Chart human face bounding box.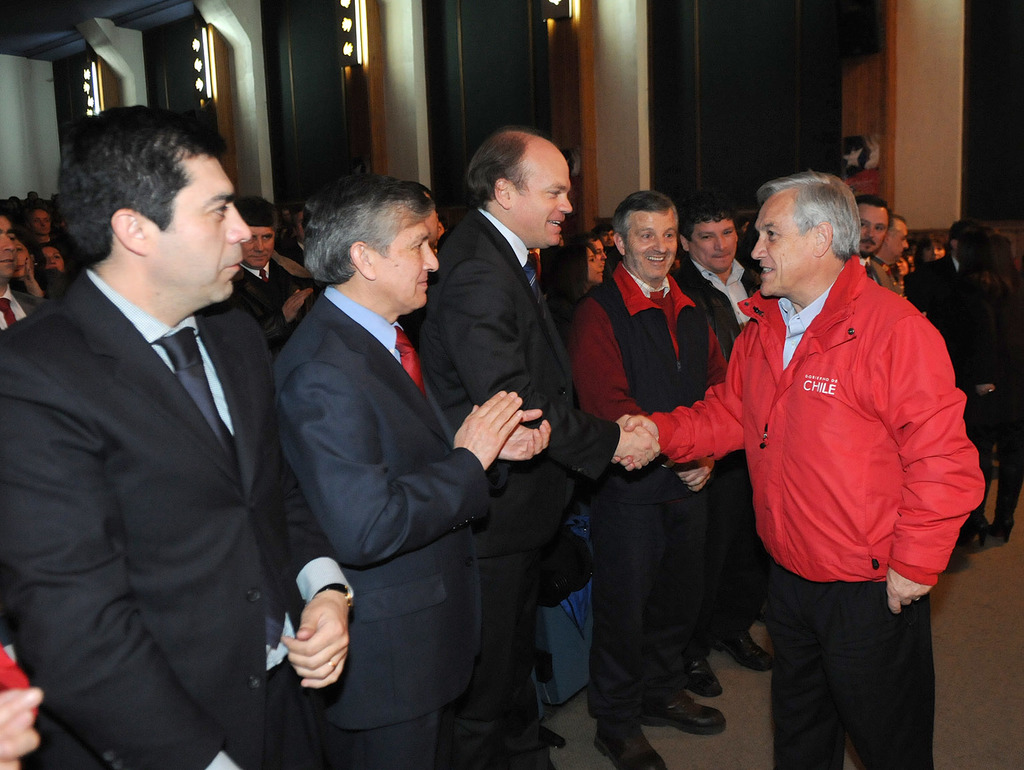
Charted: bbox(899, 248, 907, 275).
